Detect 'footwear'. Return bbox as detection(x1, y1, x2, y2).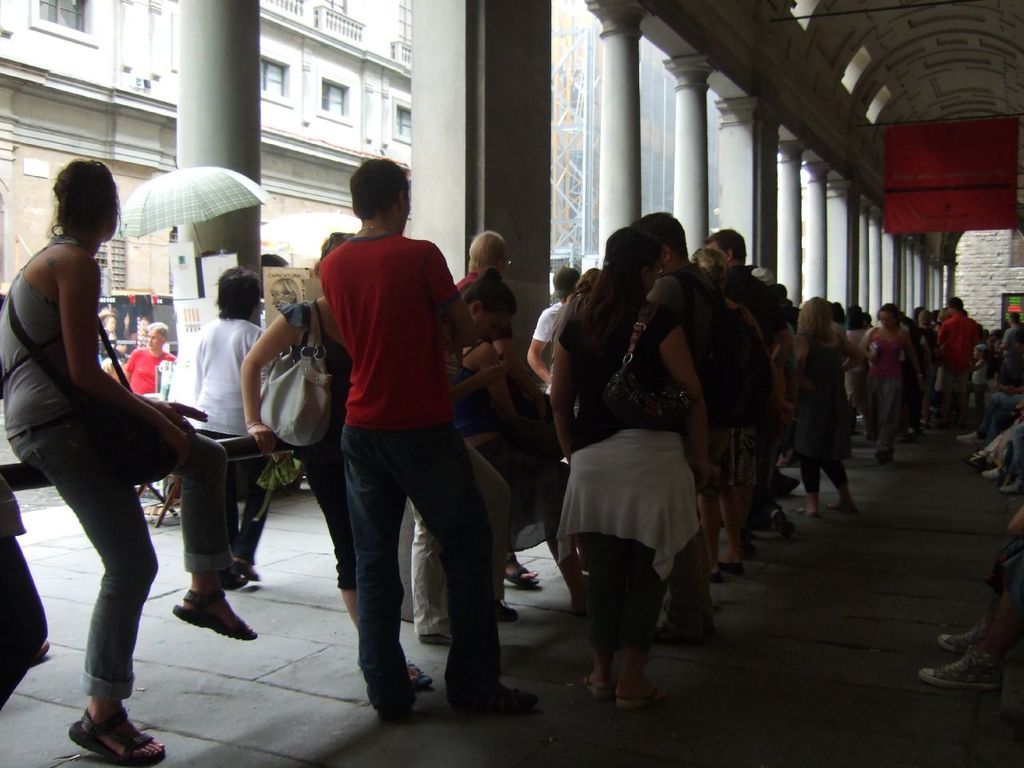
detection(228, 564, 262, 592).
